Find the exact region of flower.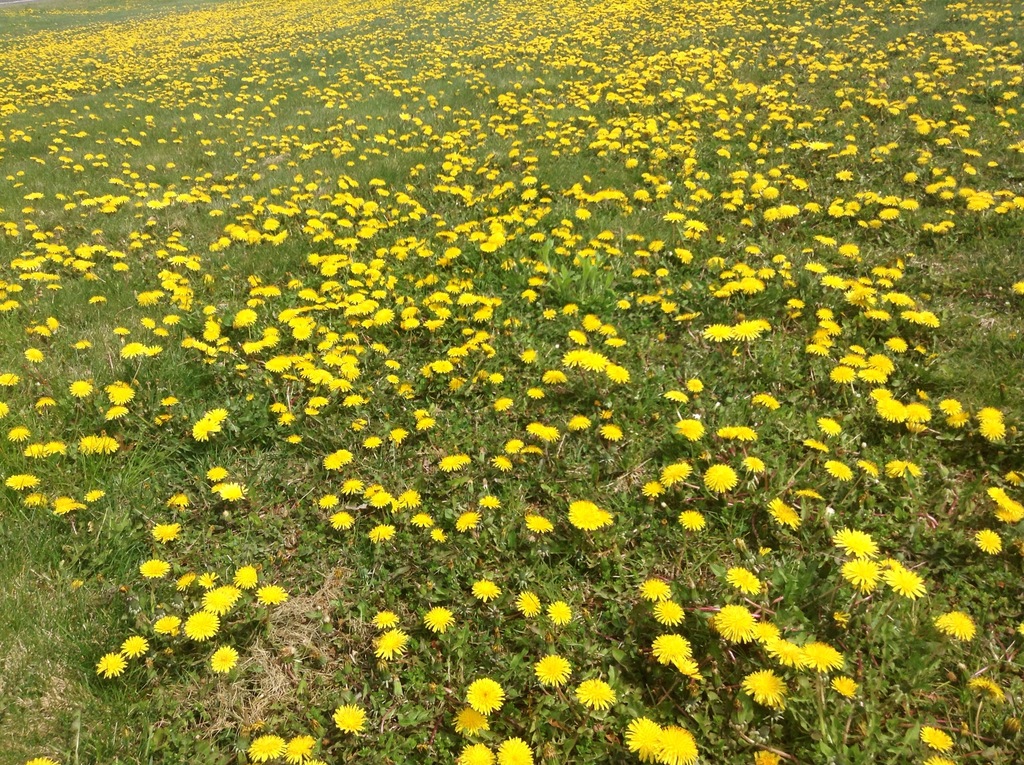
Exact region: [98, 435, 119, 456].
